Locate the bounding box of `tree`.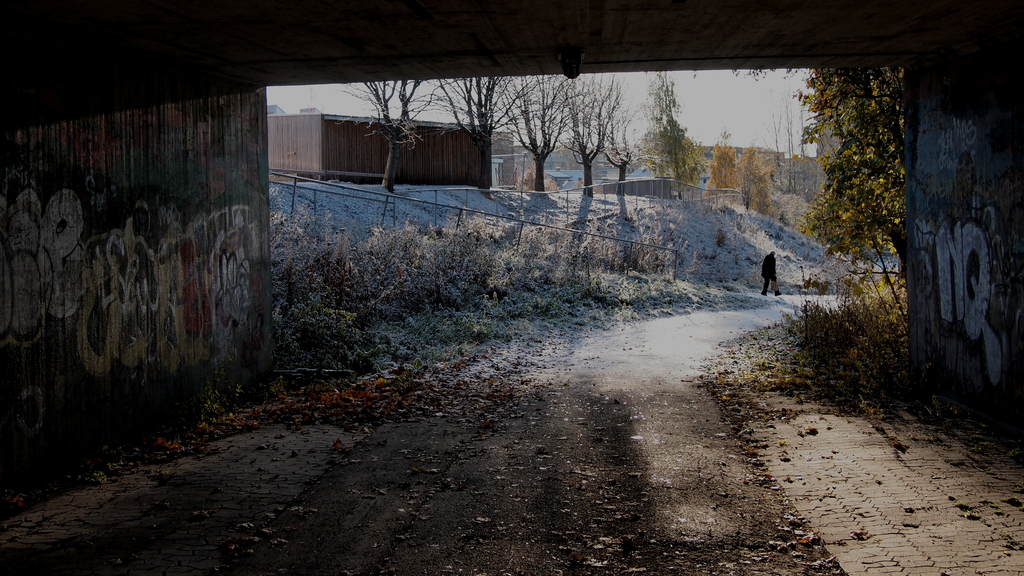
Bounding box: {"x1": 349, "y1": 71, "x2": 441, "y2": 193}.
